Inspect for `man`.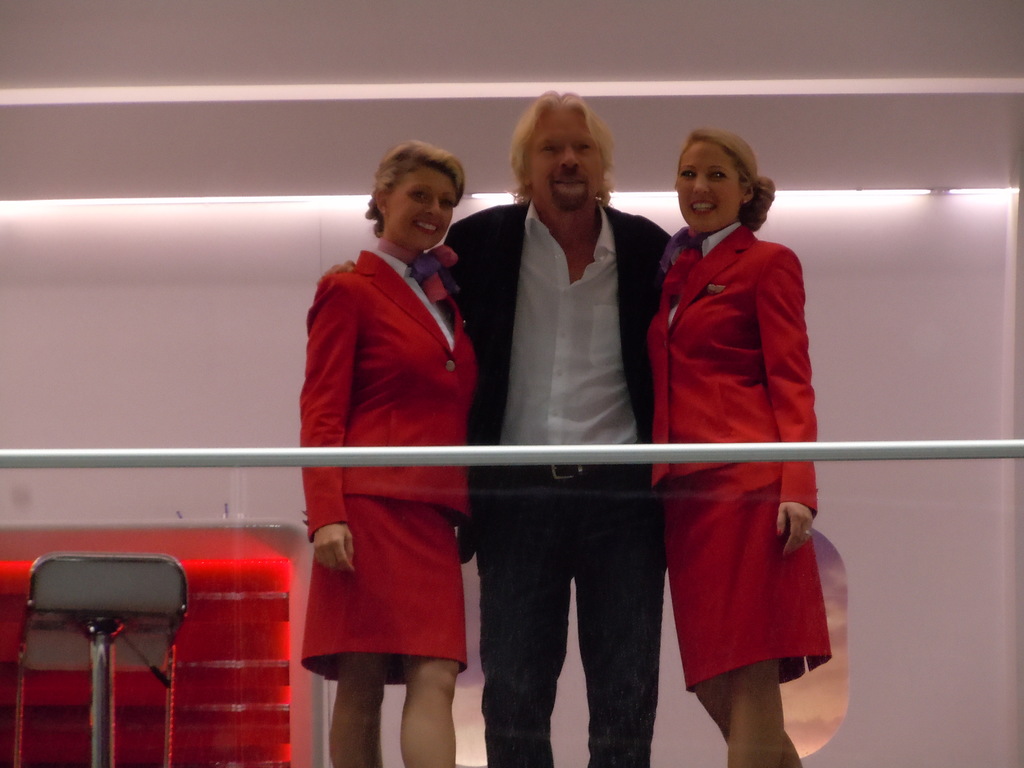
Inspection: left=445, top=104, right=685, bottom=738.
